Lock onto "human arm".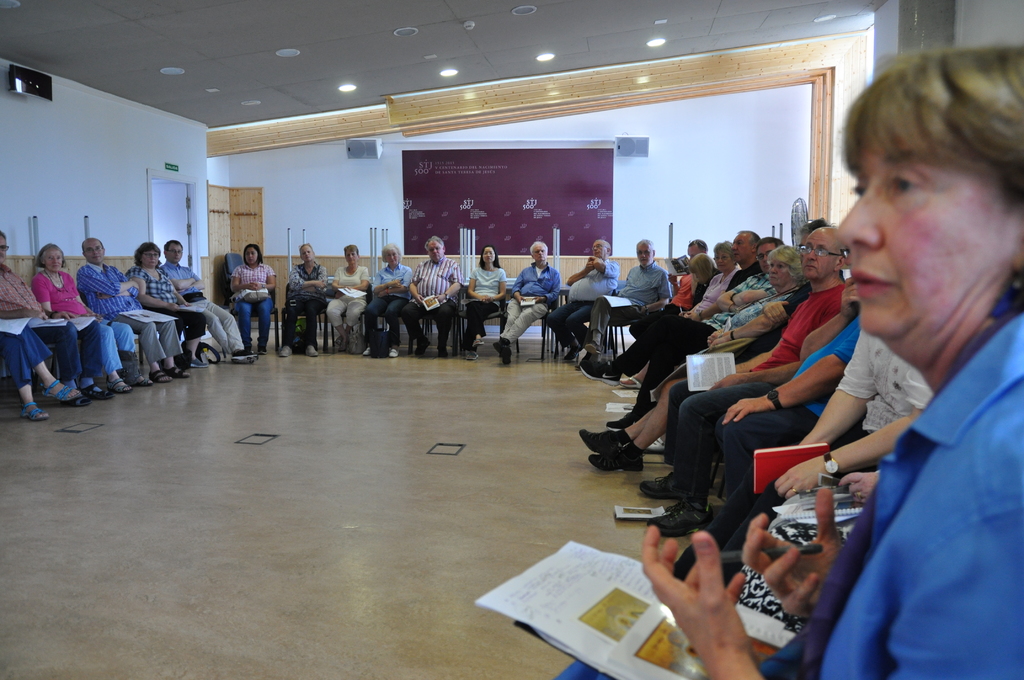
Locked: 472:266:509:303.
